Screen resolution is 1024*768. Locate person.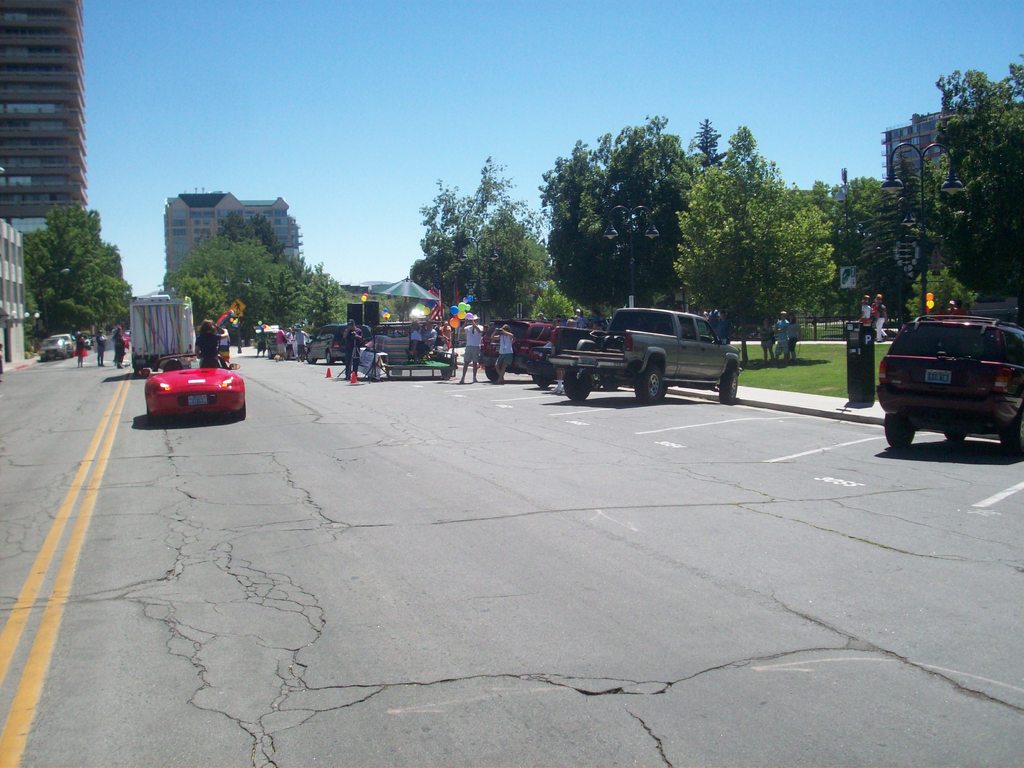
872:291:887:344.
